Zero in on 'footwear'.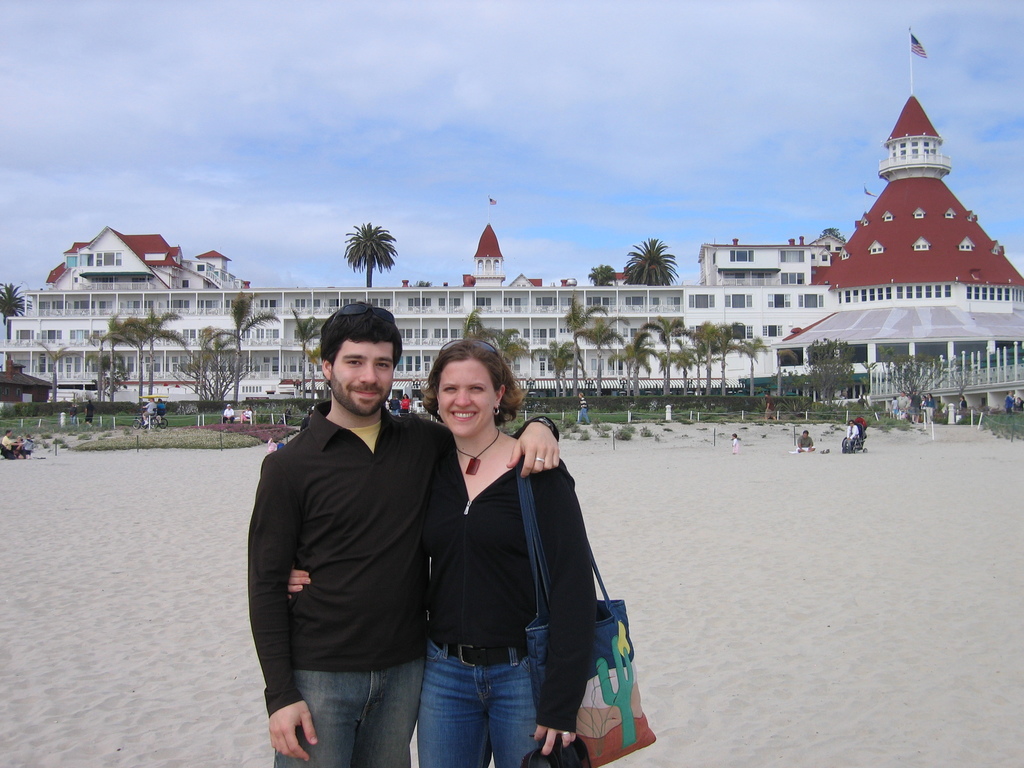
Zeroed in: l=911, t=419, r=916, b=426.
